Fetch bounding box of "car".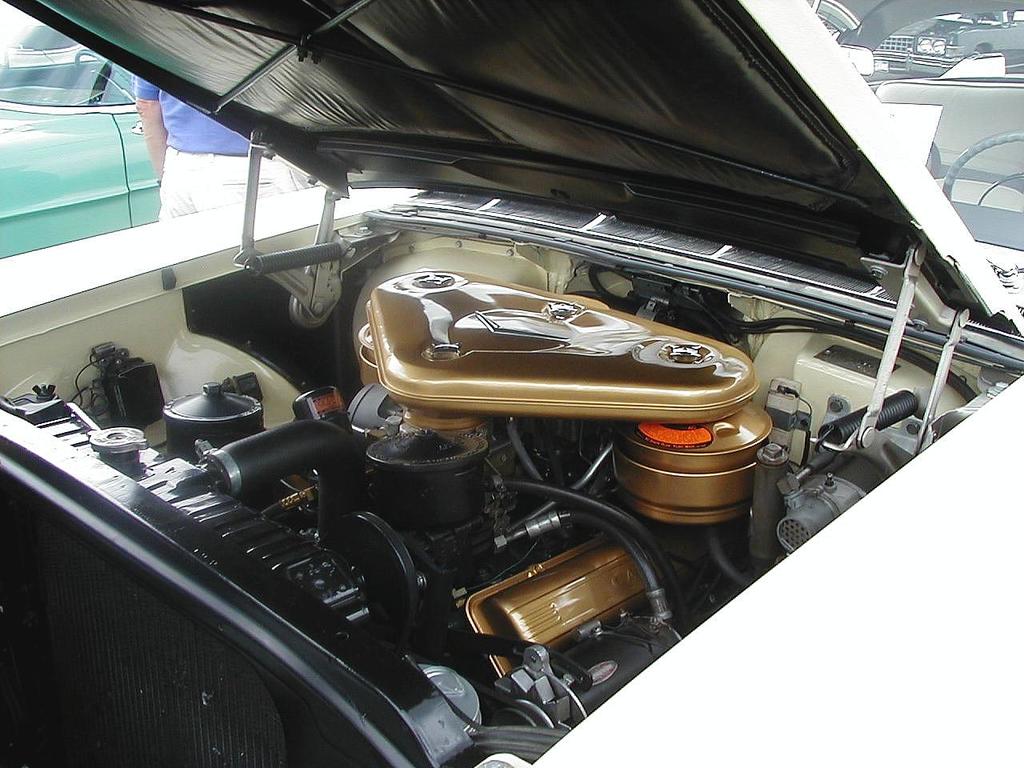
Bbox: box(0, 18, 168, 260).
